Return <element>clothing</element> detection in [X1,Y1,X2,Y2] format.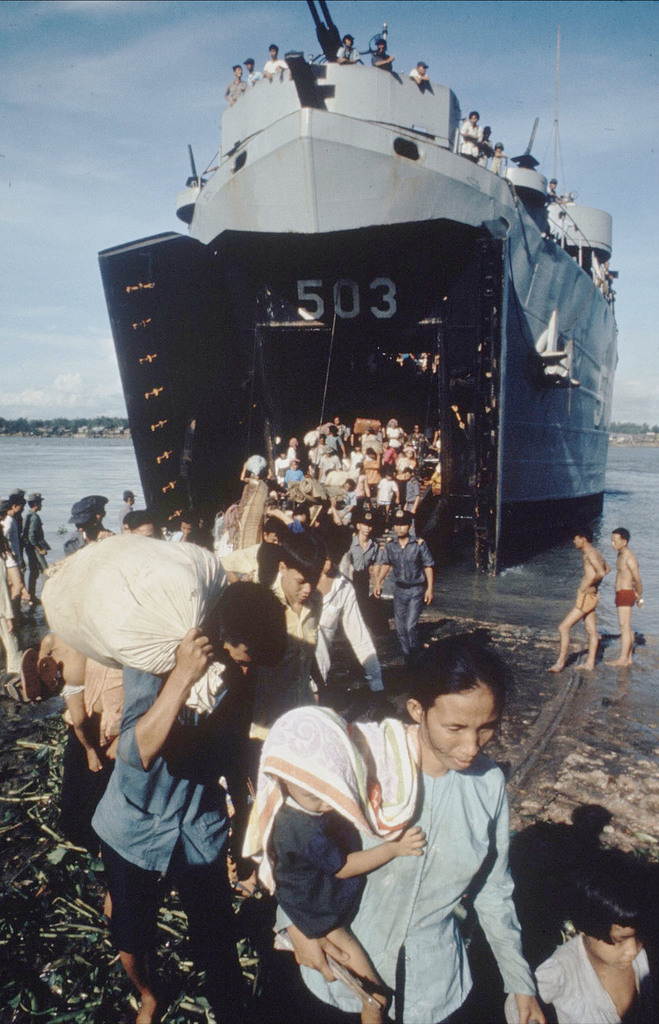
[226,70,250,99].
